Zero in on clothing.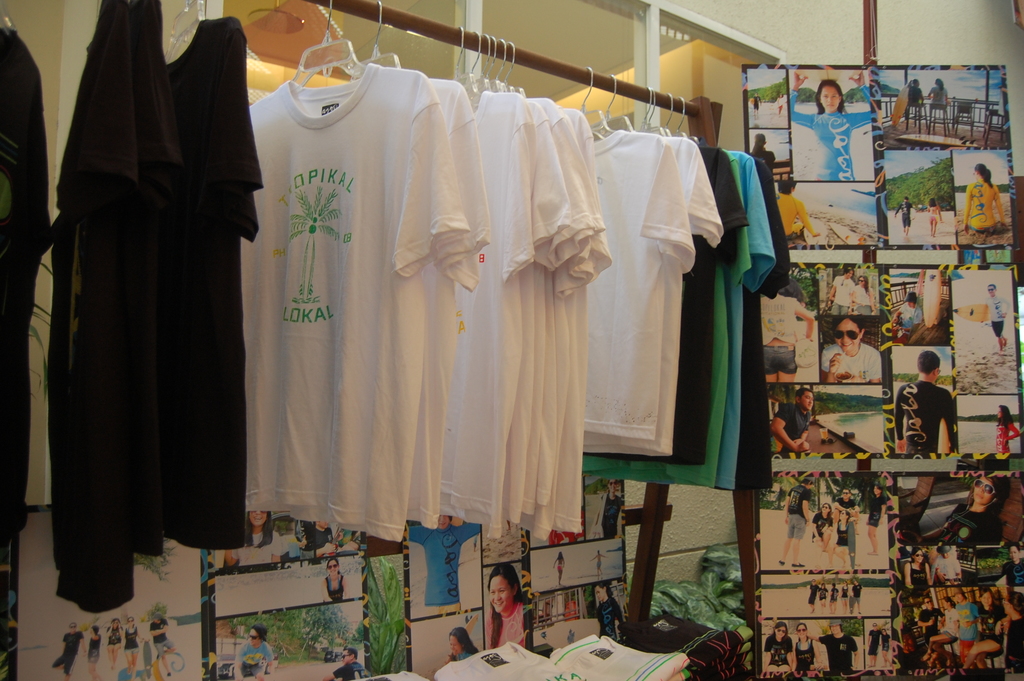
Zeroed in: 834/269/855/311.
